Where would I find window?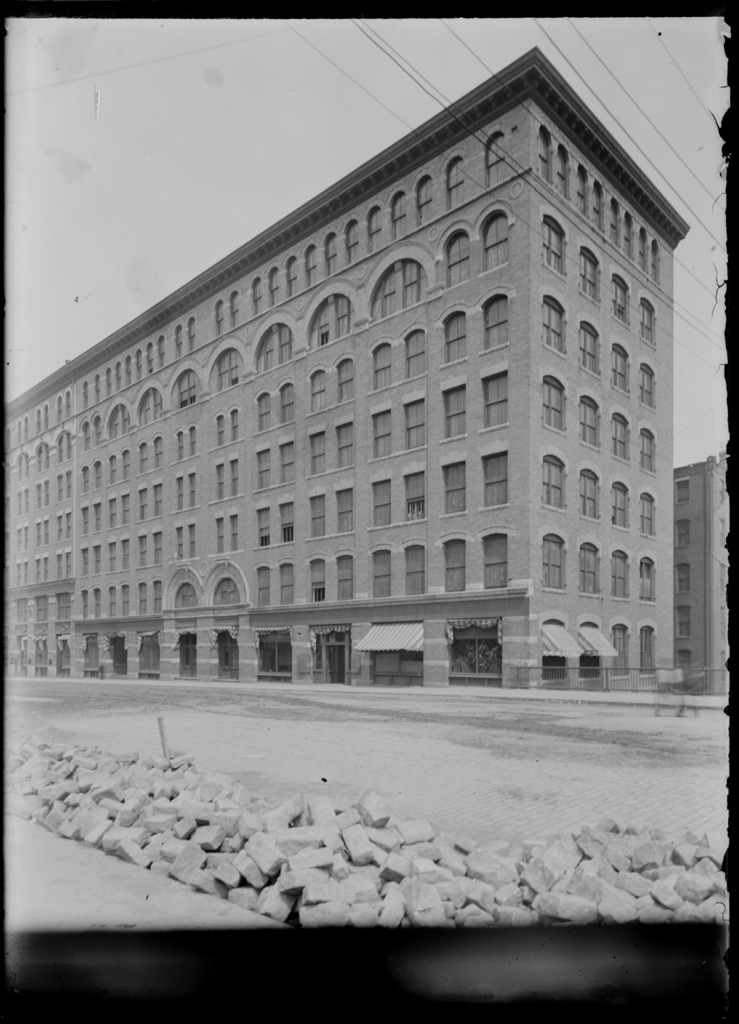
At {"x1": 484, "y1": 214, "x2": 510, "y2": 267}.
